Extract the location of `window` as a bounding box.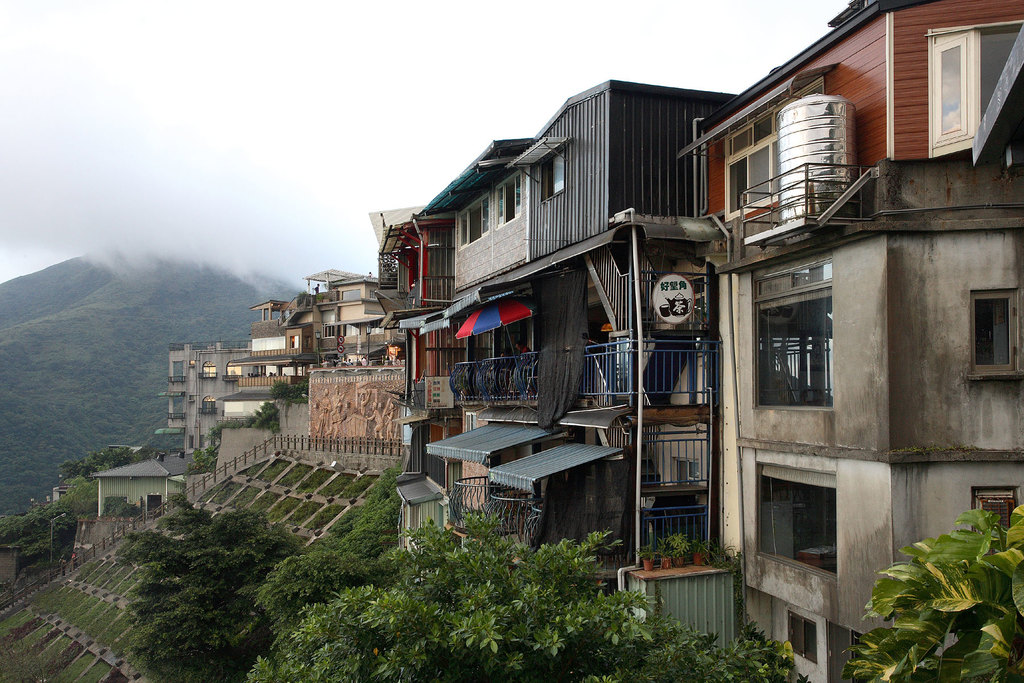
223/358/239/378.
